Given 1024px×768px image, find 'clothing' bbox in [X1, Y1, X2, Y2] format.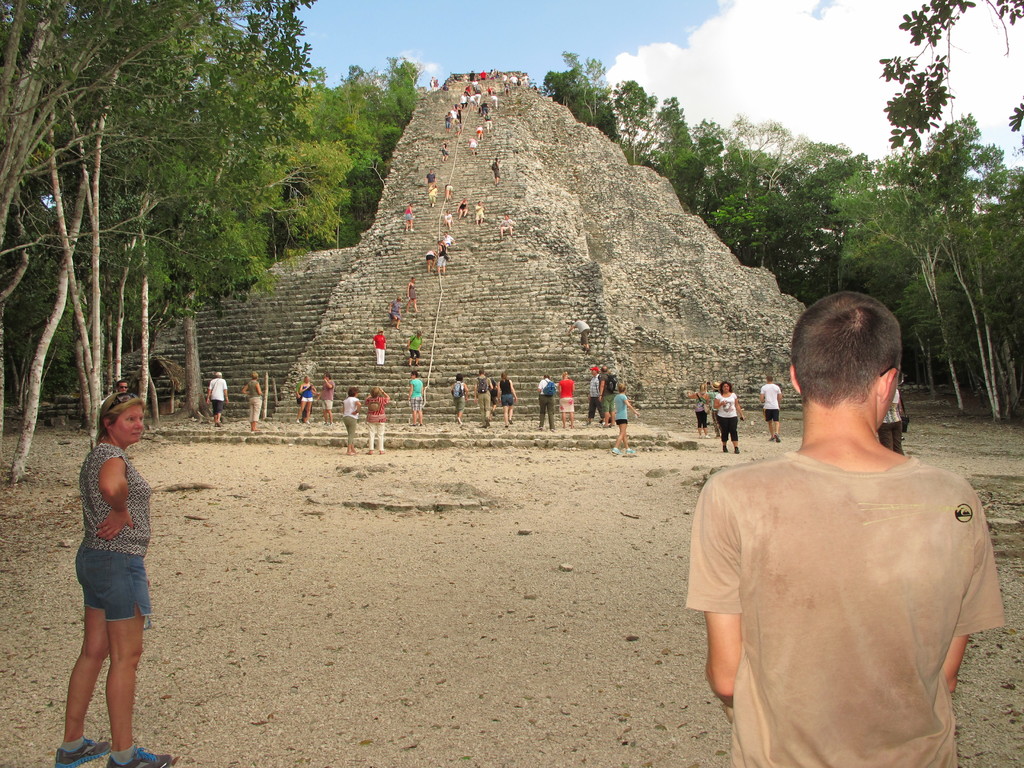
[388, 300, 404, 324].
